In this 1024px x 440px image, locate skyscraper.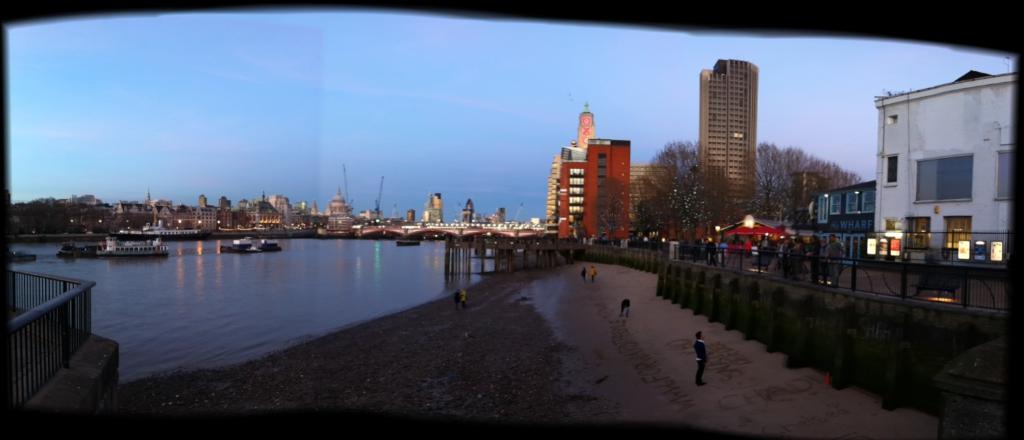
Bounding box: [431,187,440,222].
